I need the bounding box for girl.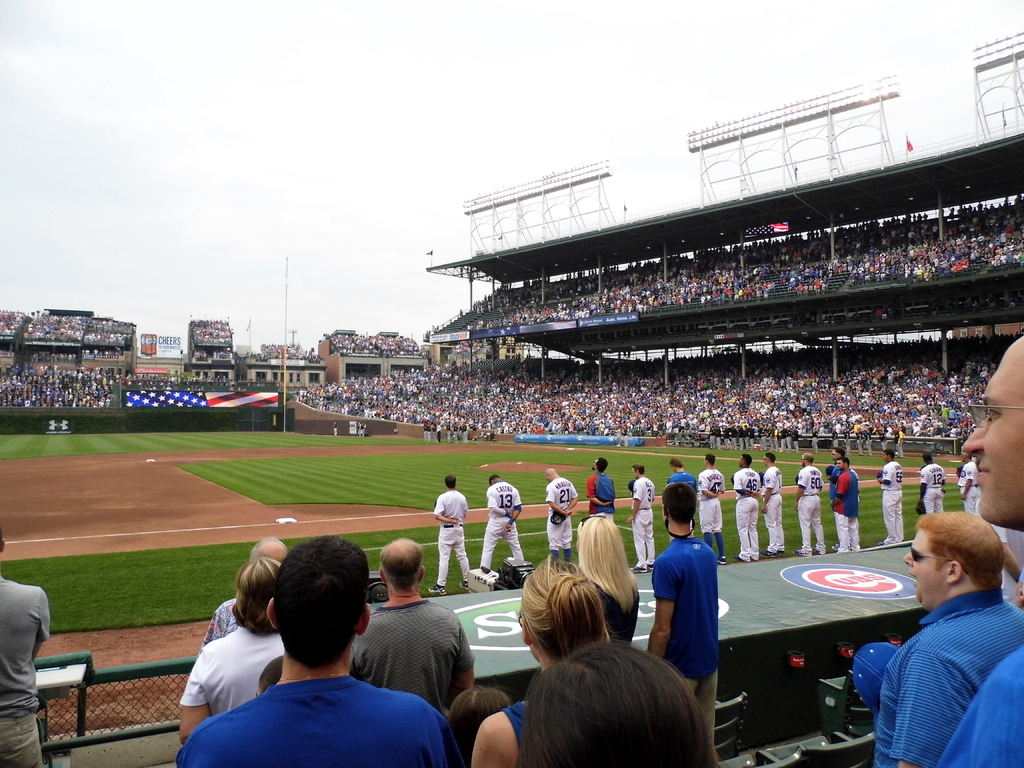
Here it is: [x1=470, y1=559, x2=612, y2=767].
